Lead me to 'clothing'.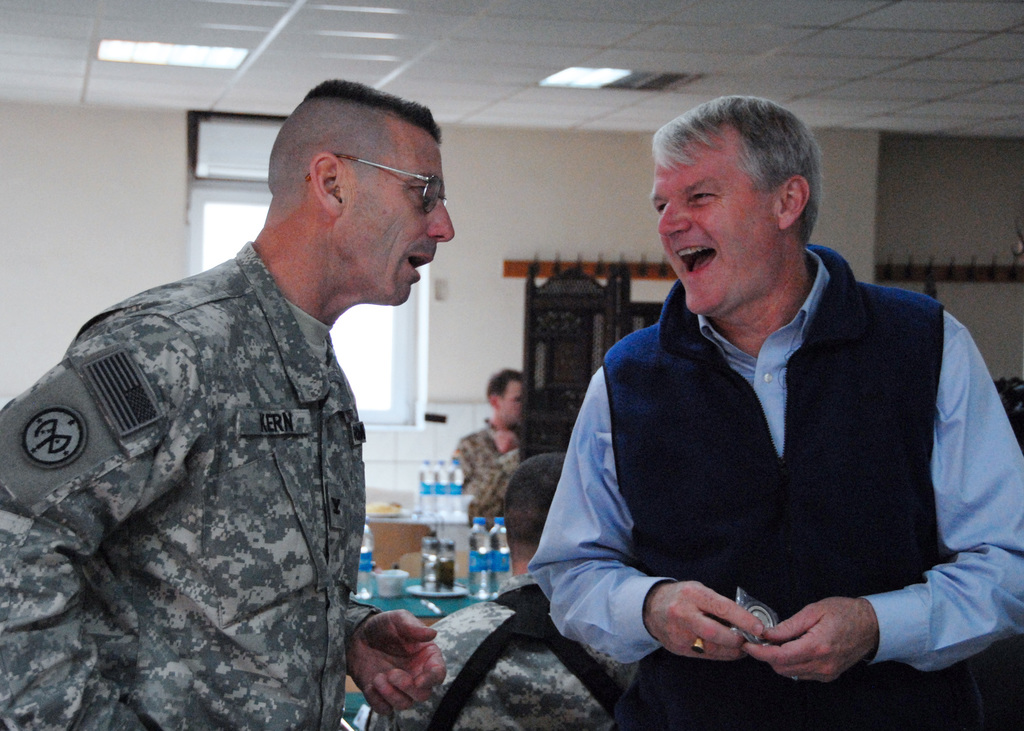
Lead to [left=515, top=230, right=1007, bottom=707].
